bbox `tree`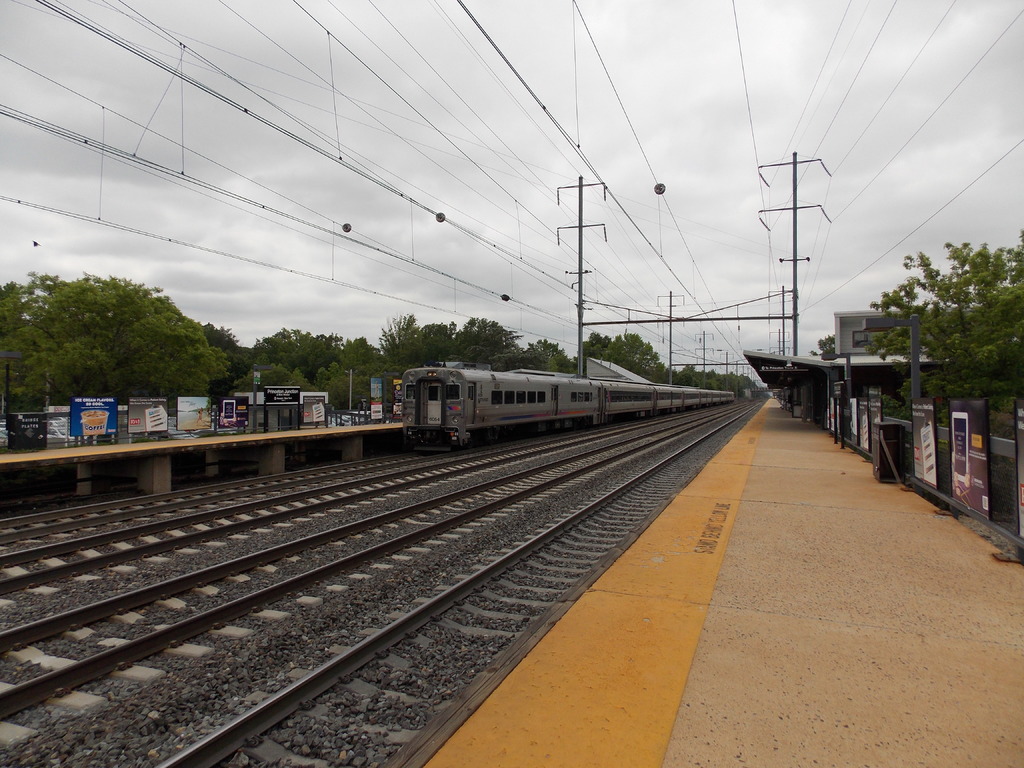
[x1=445, y1=316, x2=459, y2=335]
